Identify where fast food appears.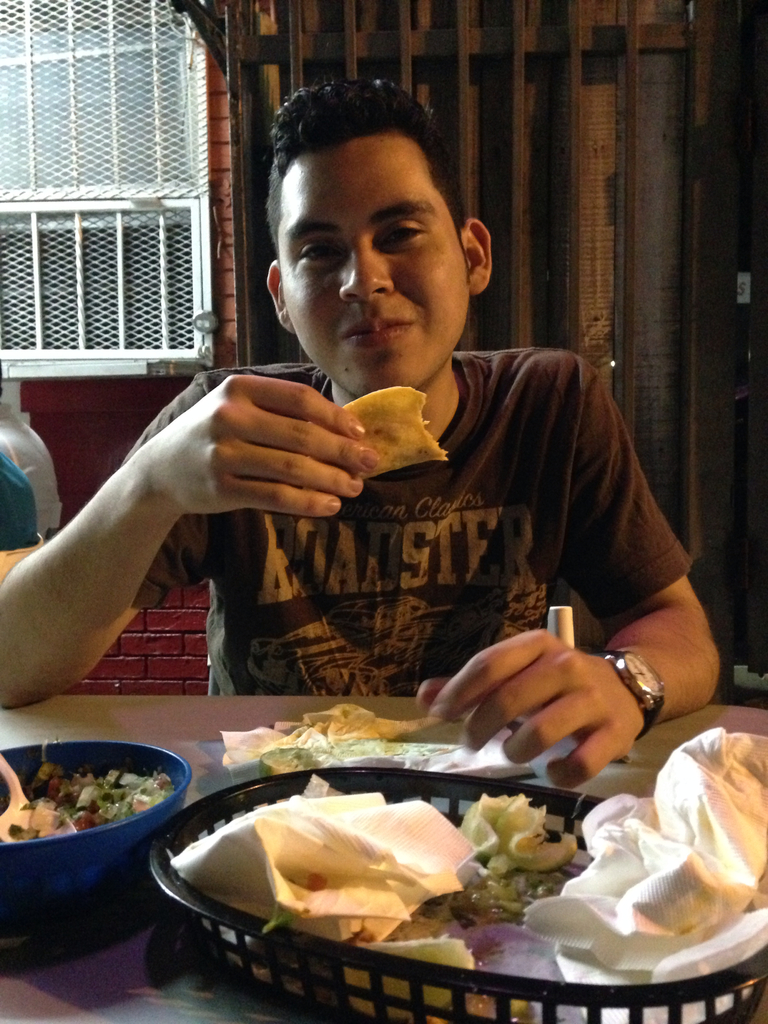
Appears at {"left": 0, "top": 746, "right": 176, "bottom": 839}.
